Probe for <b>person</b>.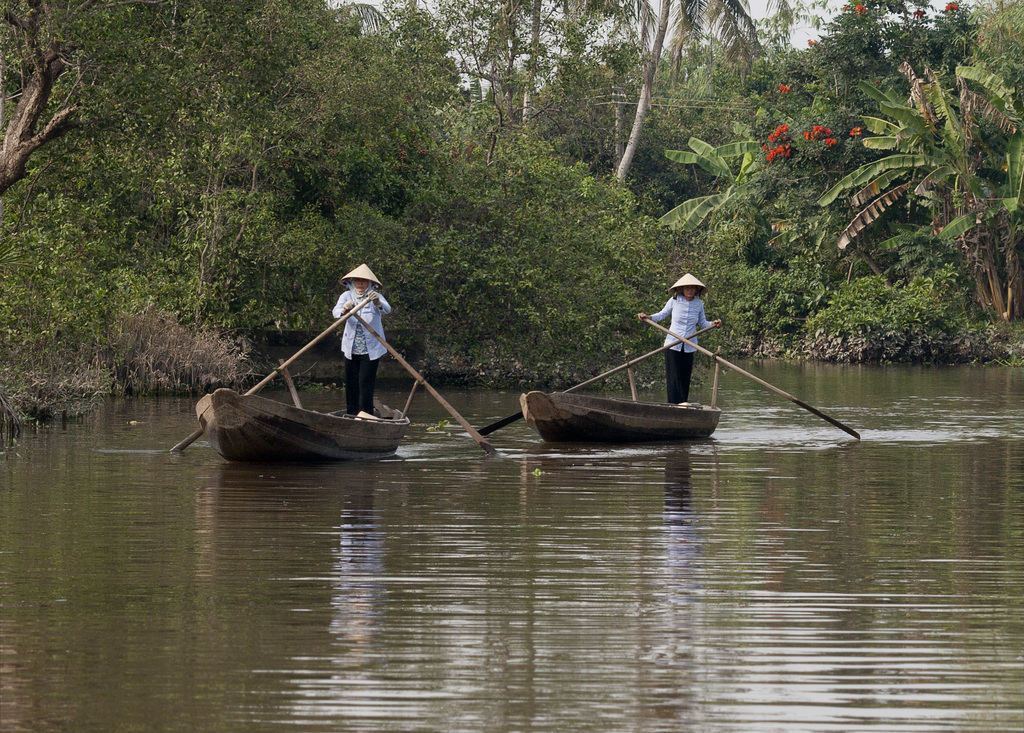
Probe result: 329, 255, 387, 419.
